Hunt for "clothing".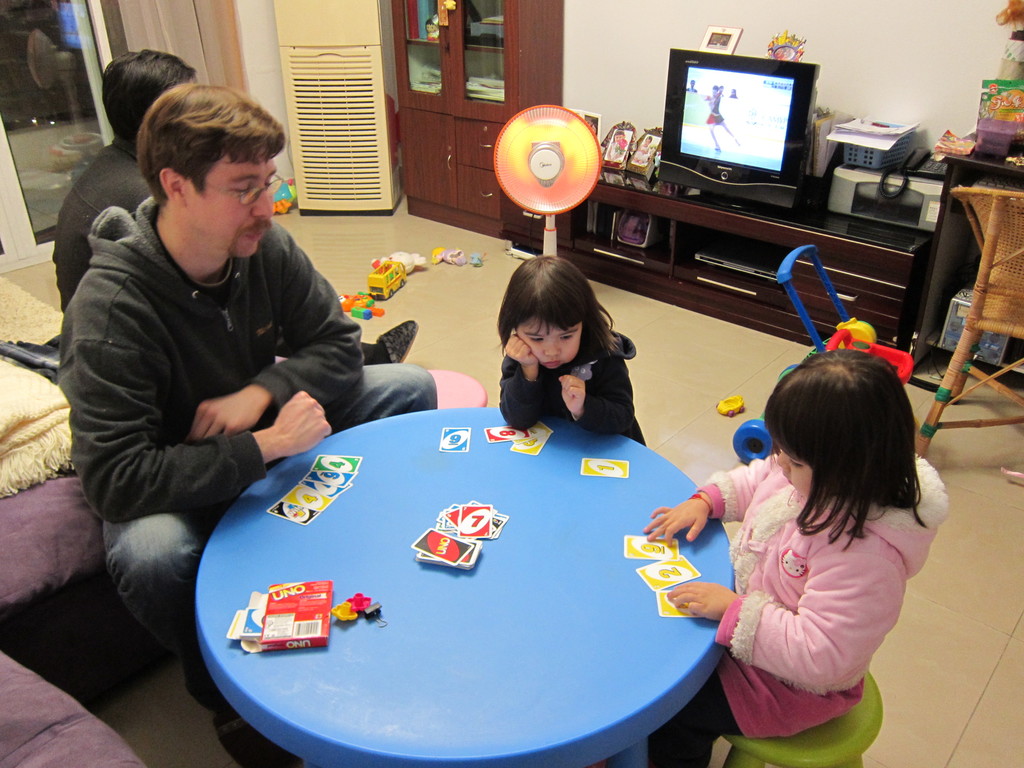
Hunted down at (left=729, top=94, right=738, bottom=99).
